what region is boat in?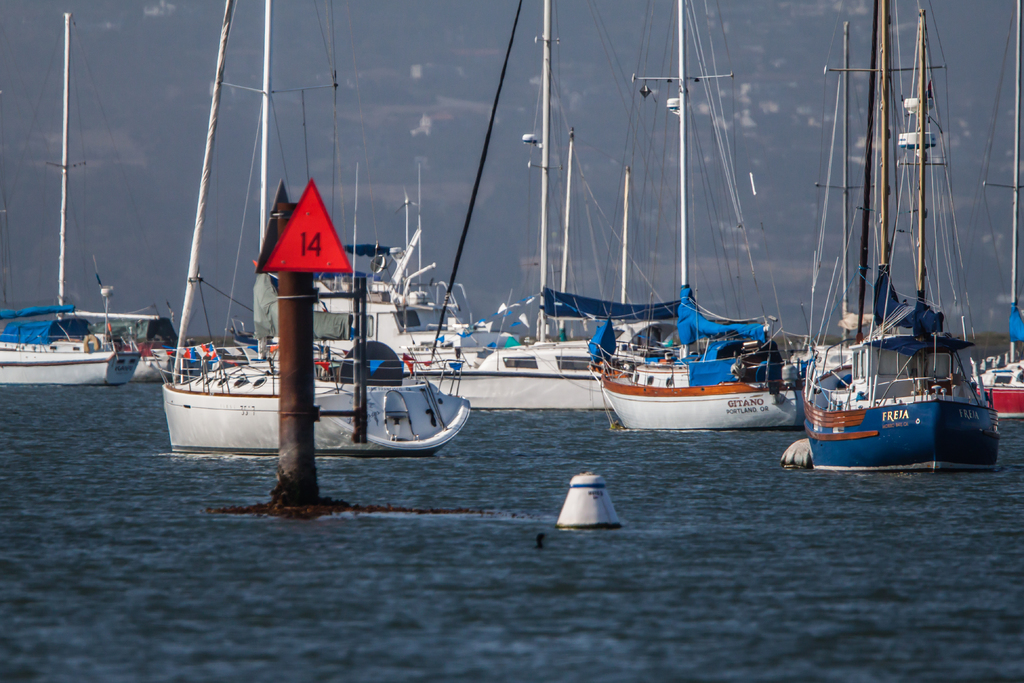
pyautogui.locateOnScreen(580, 0, 846, 441).
